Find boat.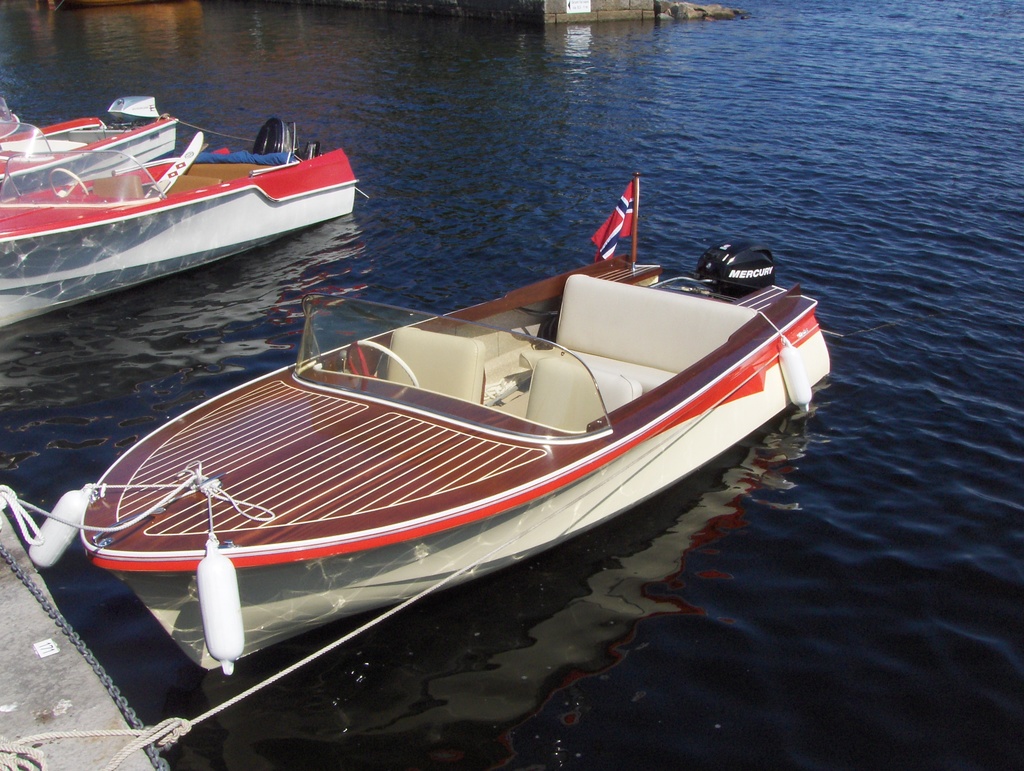
{"x1": 60, "y1": 199, "x2": 832, "y2": 724}.
